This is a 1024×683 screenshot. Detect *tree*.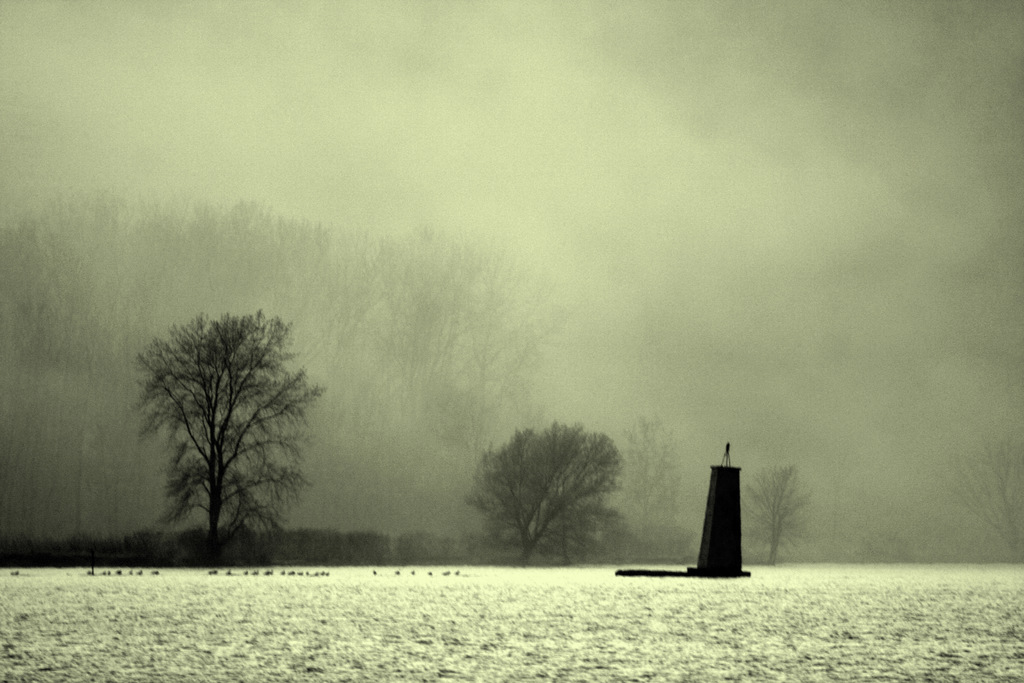
pyautogui.locateOnScreen(755, 465, 806, 573).
